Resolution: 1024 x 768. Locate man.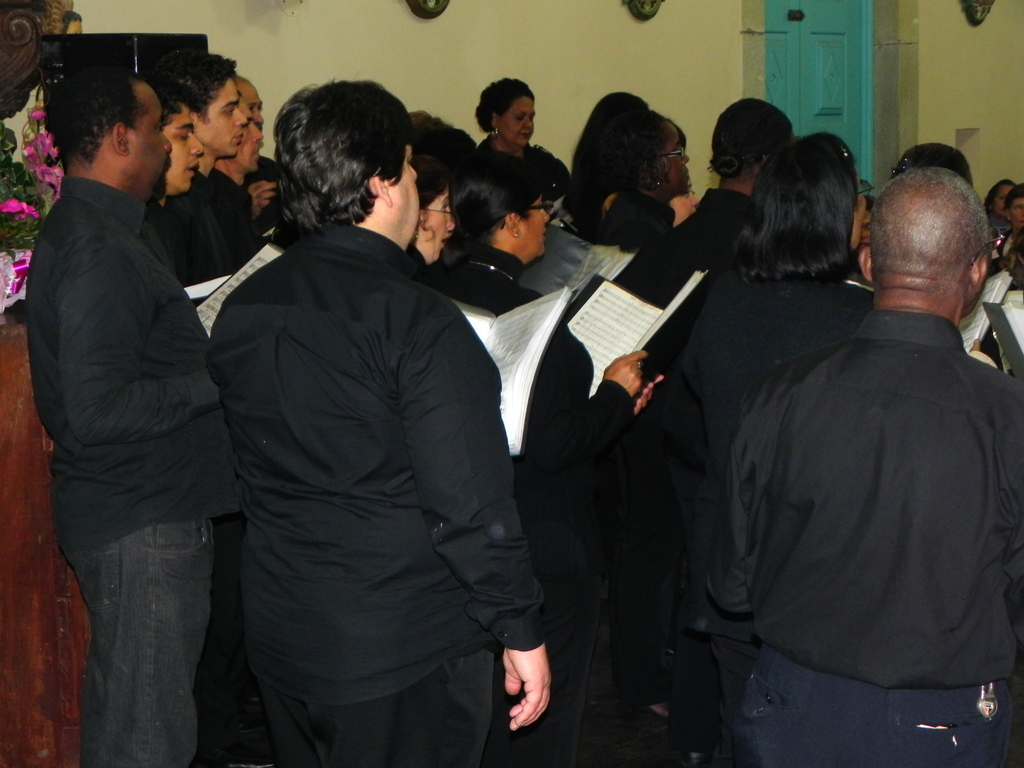
l=211, t=77, r=556, b=767.
